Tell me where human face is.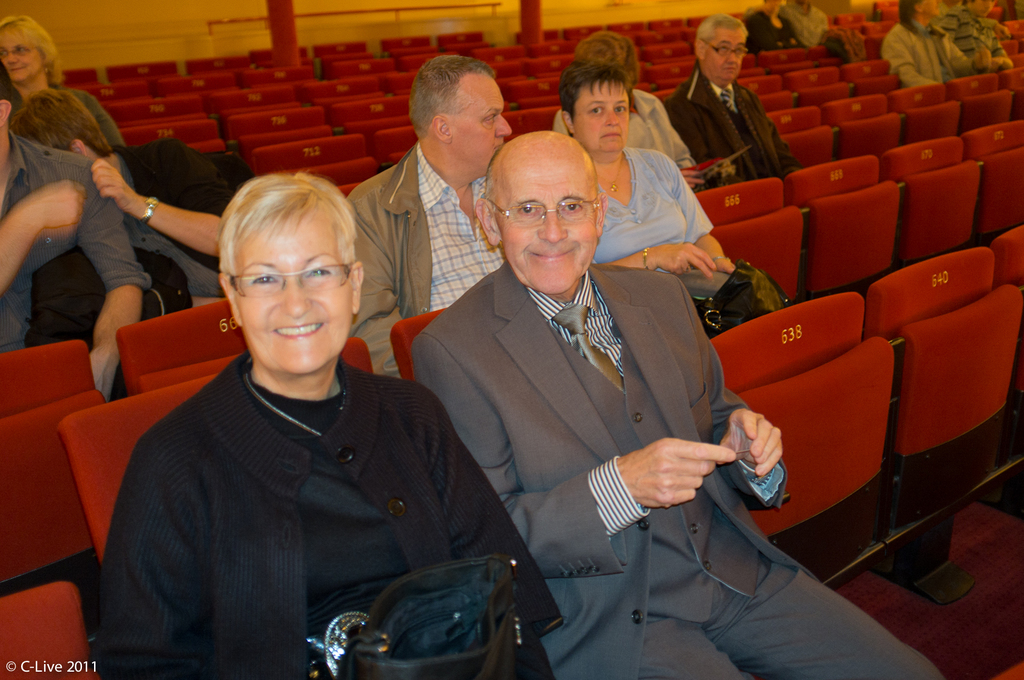
human face is at region(499, 145, 595, 287).
